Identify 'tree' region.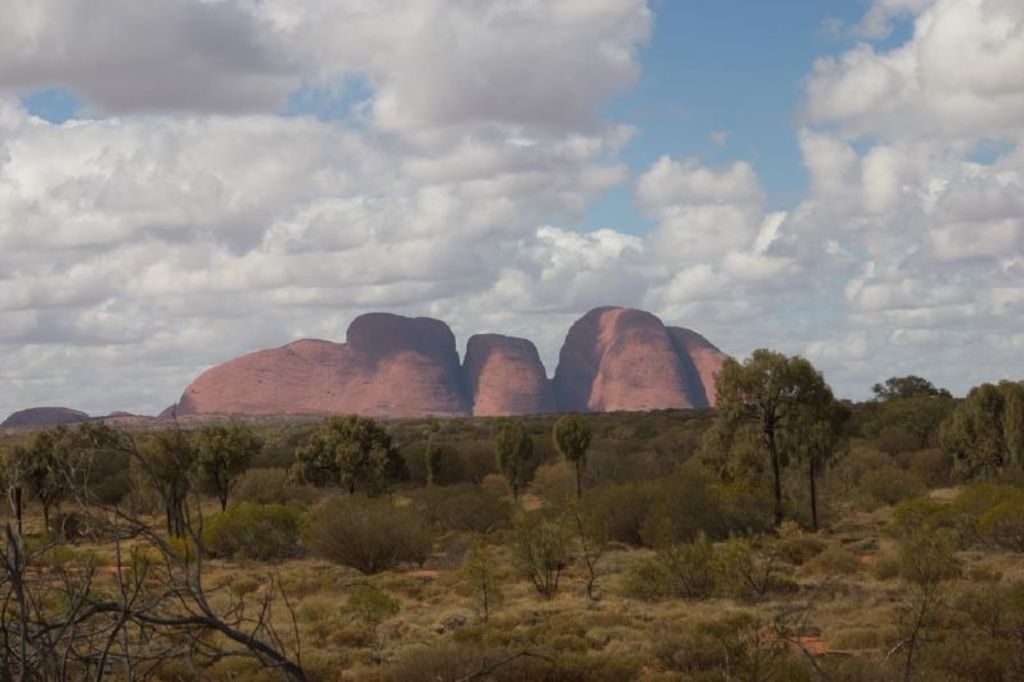
Region: 134,426,192,534.
